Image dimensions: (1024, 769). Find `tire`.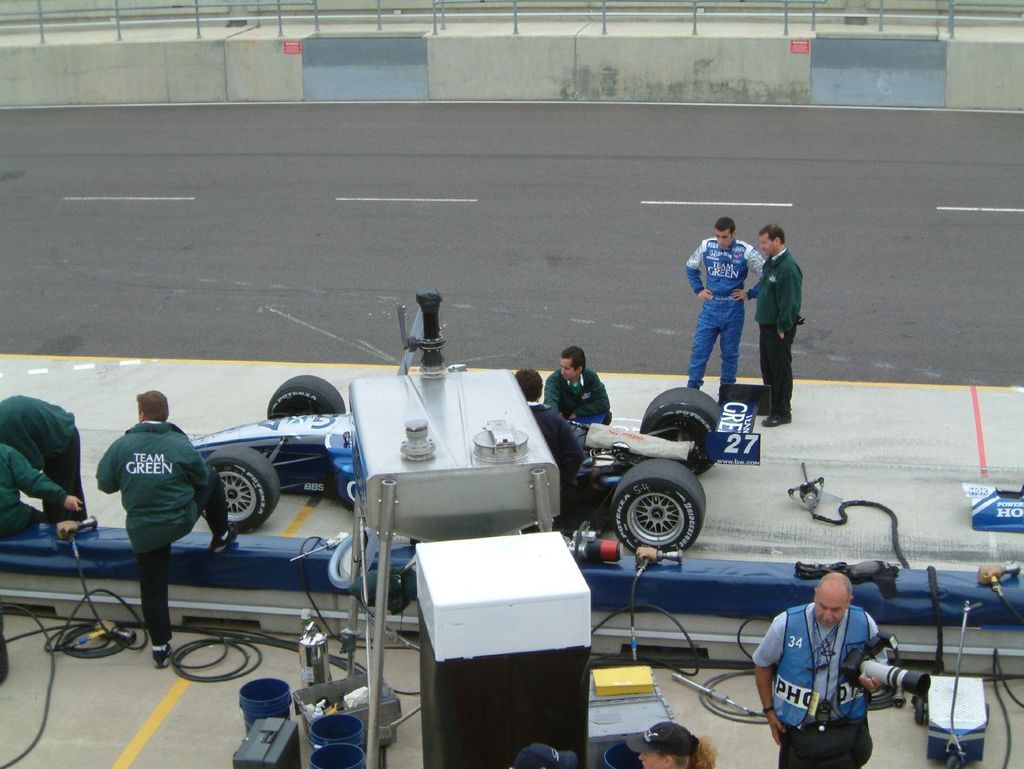
[x1=636, y1=382, x2=727, y2=465].
